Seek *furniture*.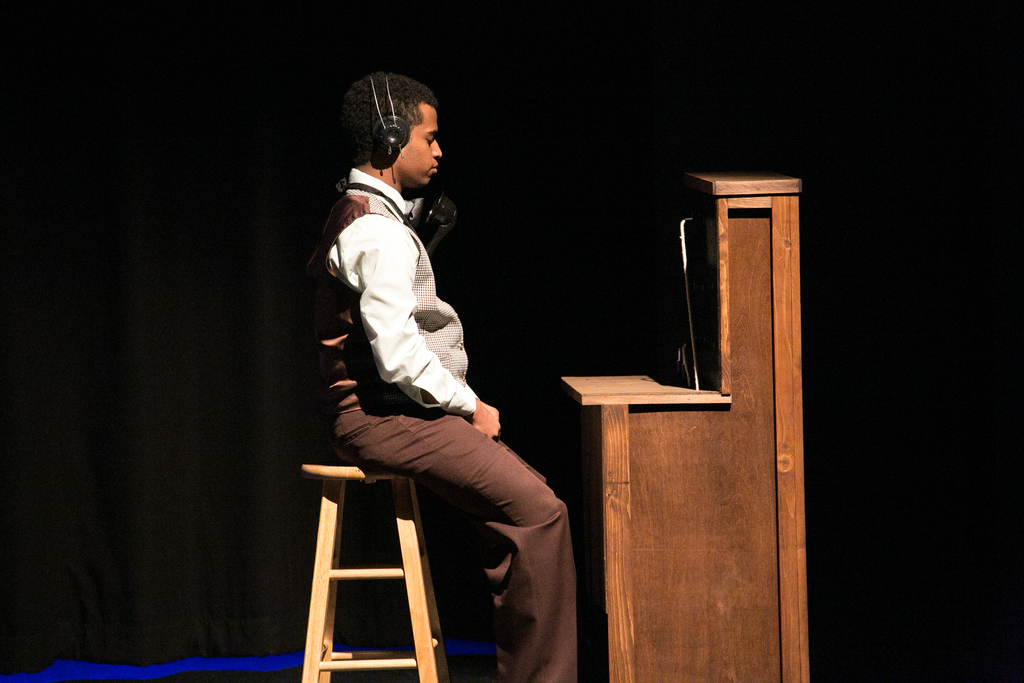
(x1=561, y1=168, x2=811, y2=682).
